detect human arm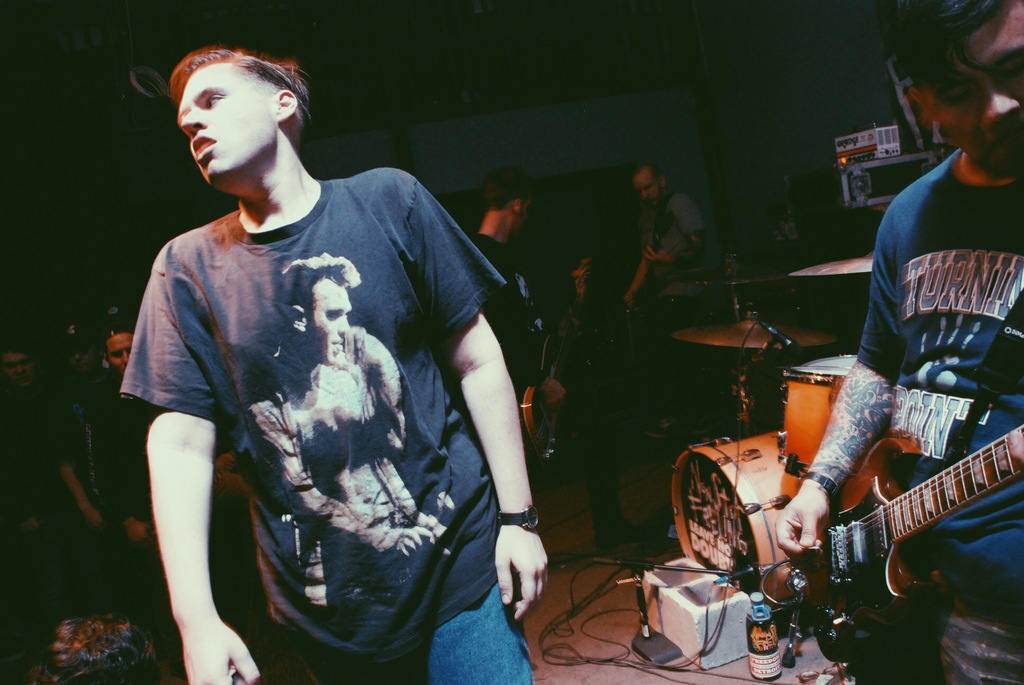
{"left": 645, "top": 193, "right": 707, "bottom": 269}
